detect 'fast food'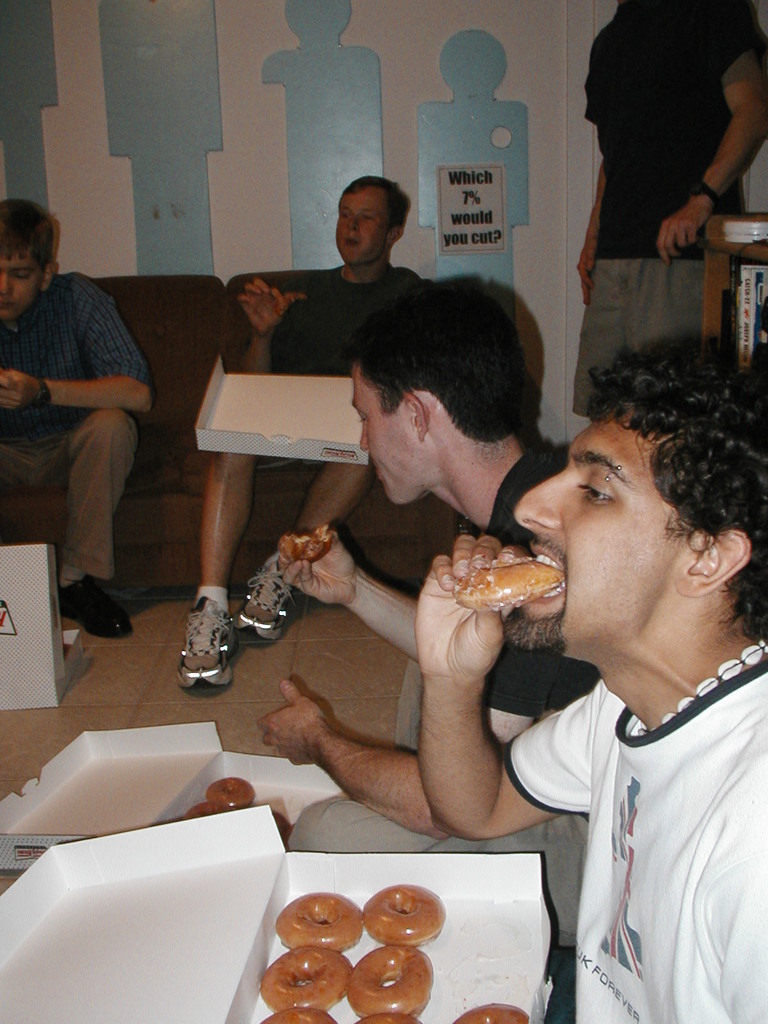
{"left": 275, "top": 535, "right": 326, "bottom": 566}
